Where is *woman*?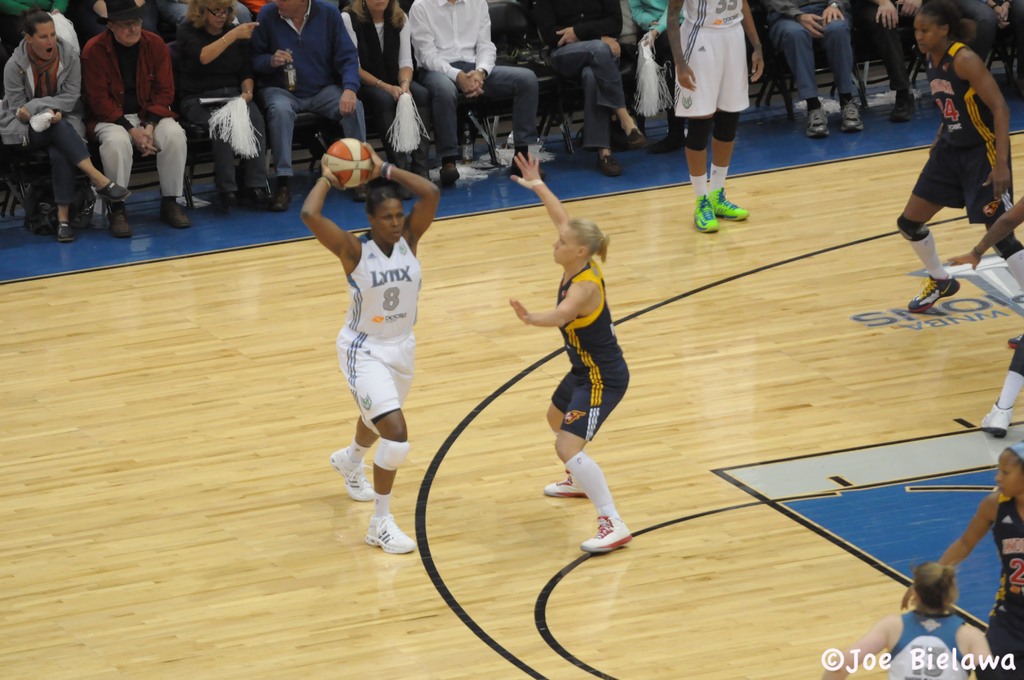
x1=307, y1=139, x2=444, y2=567.
